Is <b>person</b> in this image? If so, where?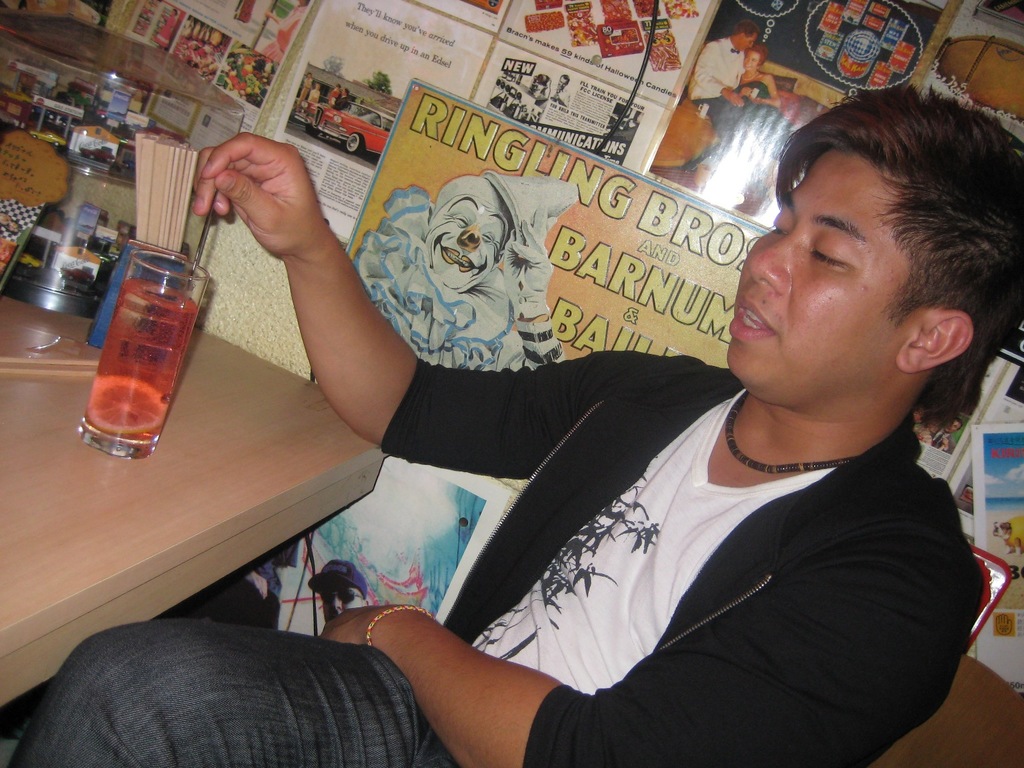
Yes, at BBox(683, 13, 747, 160).
